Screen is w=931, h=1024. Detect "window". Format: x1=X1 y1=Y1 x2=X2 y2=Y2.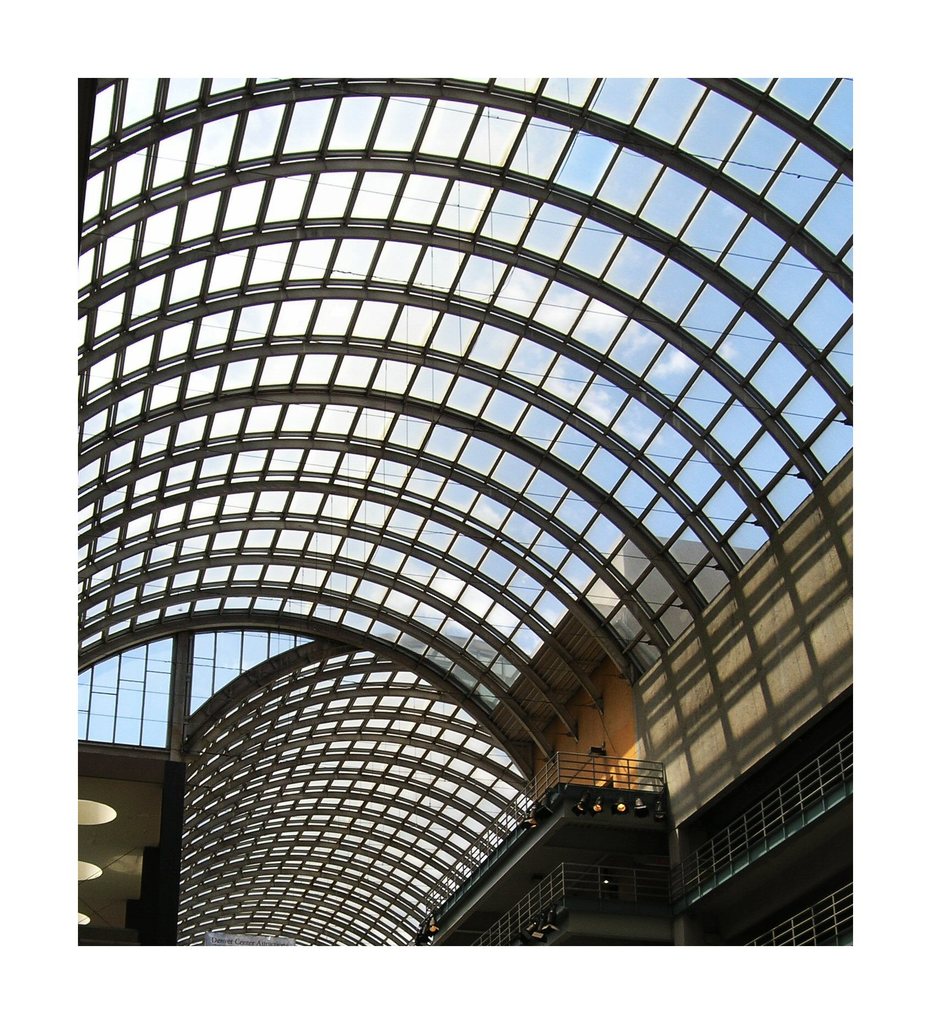
x1=74 y1=292 x2=855 y2=611.
